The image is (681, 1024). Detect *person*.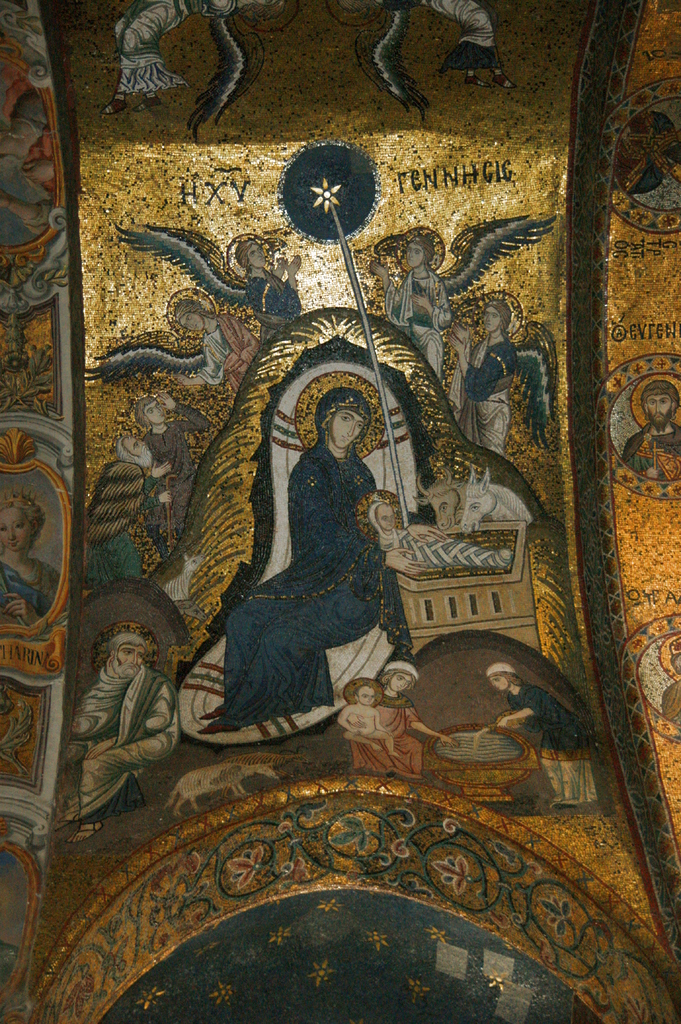
Detection: (x1=81, y1=436, x2=174, y2=584).
